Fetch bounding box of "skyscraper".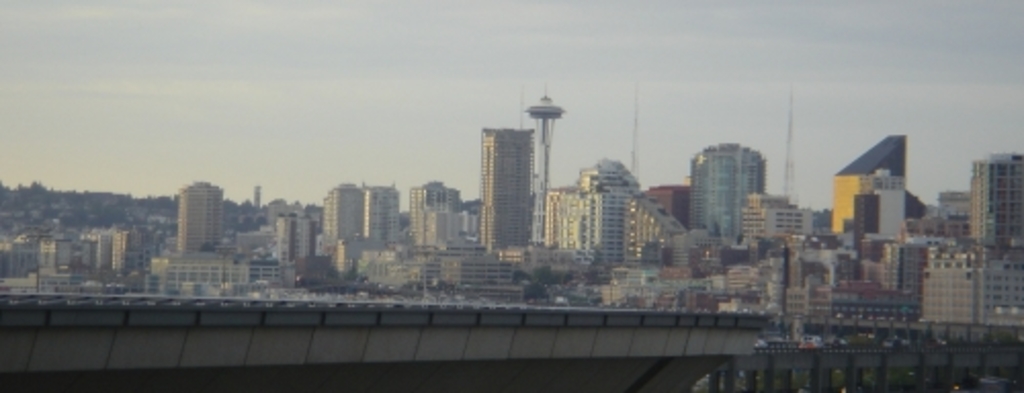
Bbox: Rect(918, 248, 1020, 327).
